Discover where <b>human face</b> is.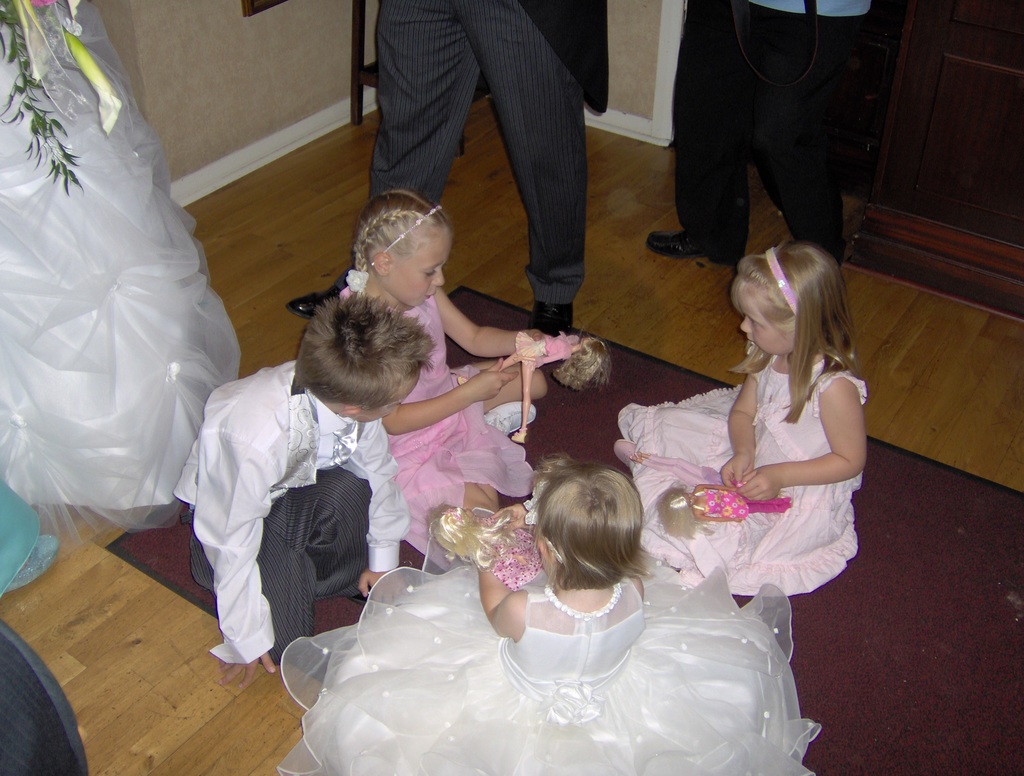
Discovered at {"left": 743, "top": 305, "right": 799, "bottom": 359}.
